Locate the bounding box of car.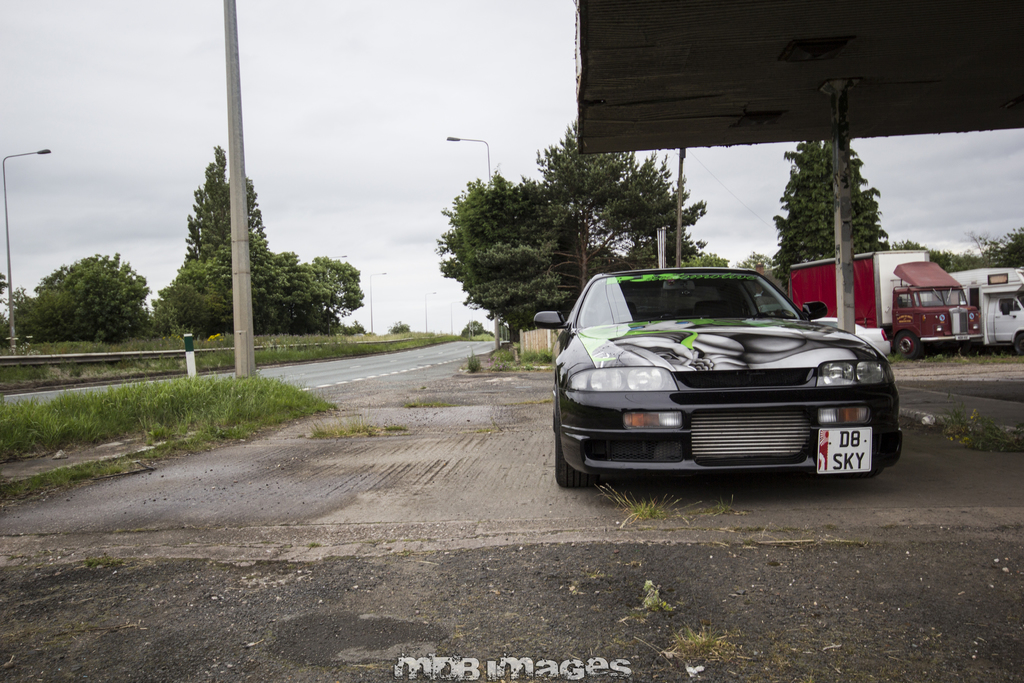
Bounding box: <bbox>529, 264, 916, 541</bbox>.
